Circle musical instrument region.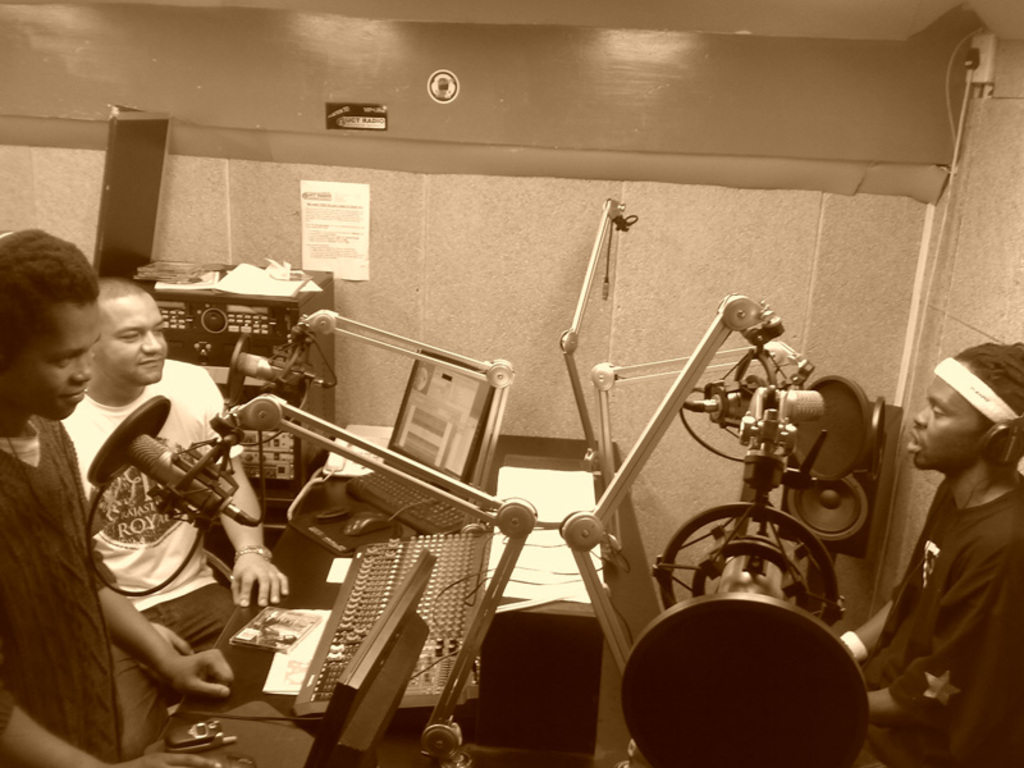
Region: x1=273, y1=527, x2=500, y2=767.
